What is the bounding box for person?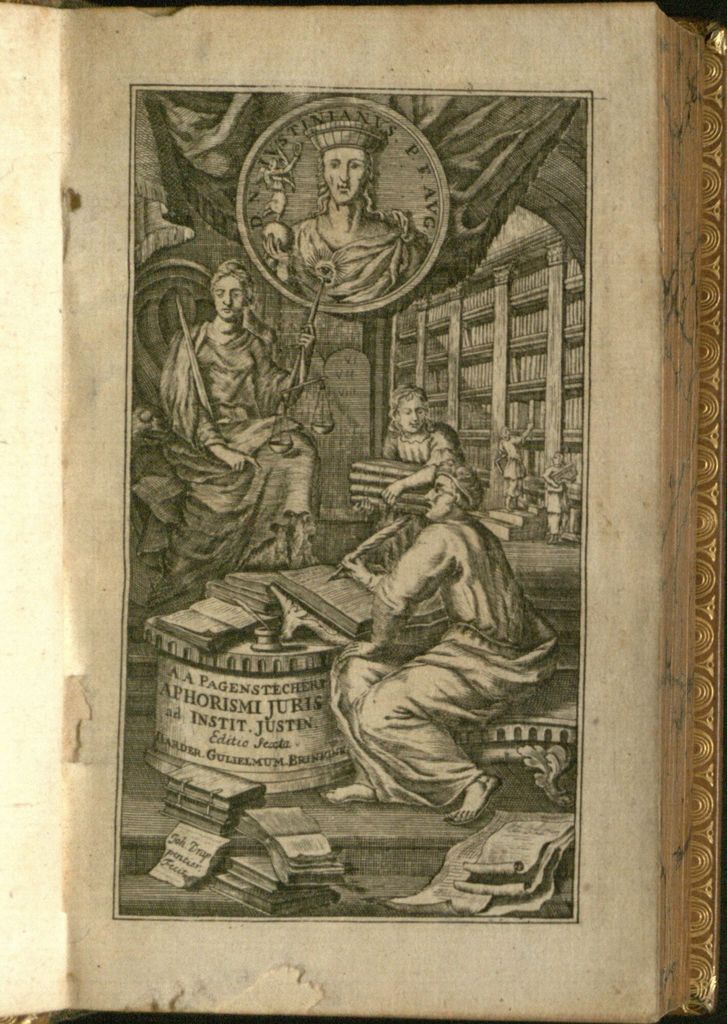
256:101:438:316.
